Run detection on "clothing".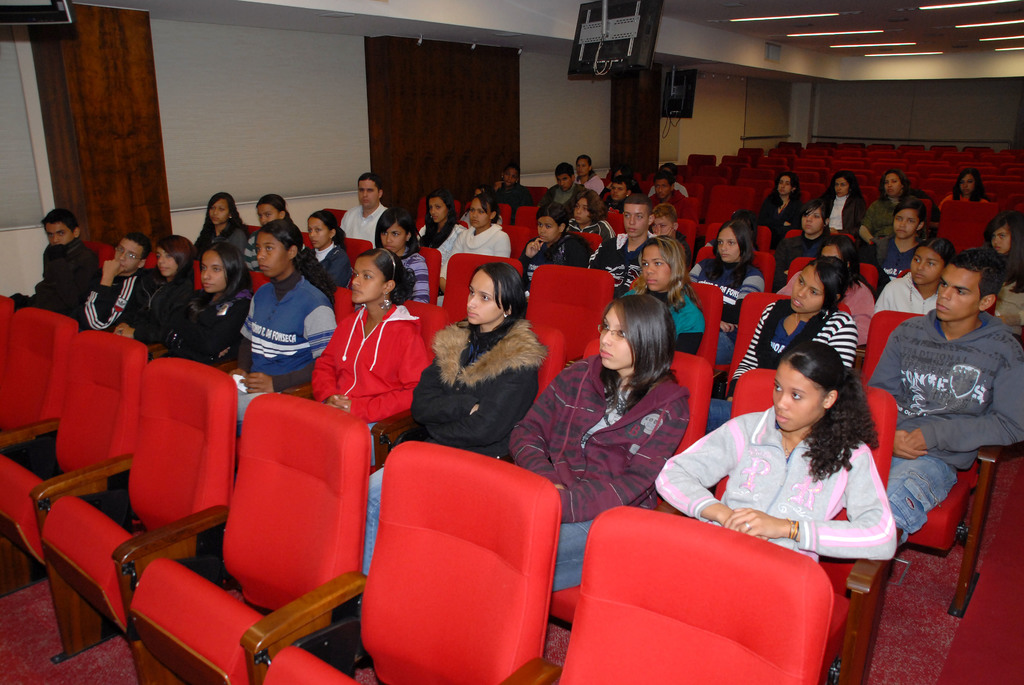
Result: Rect(868, 236, 910, 283).
